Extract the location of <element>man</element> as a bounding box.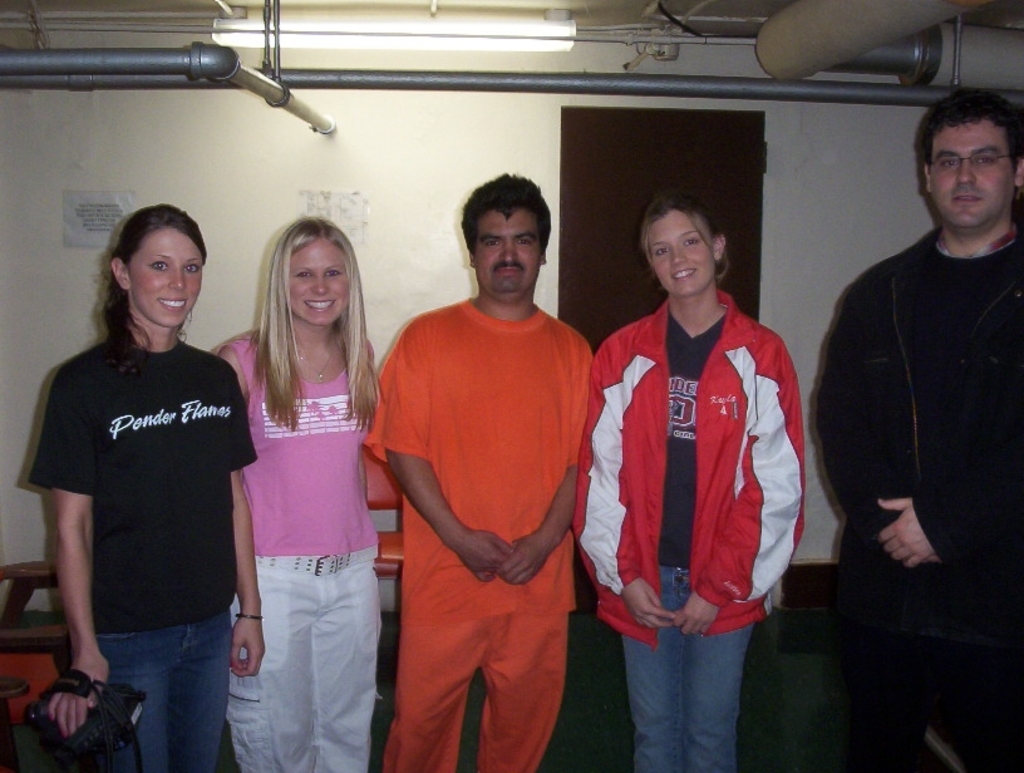
box=[360, 164, 602, 757].
